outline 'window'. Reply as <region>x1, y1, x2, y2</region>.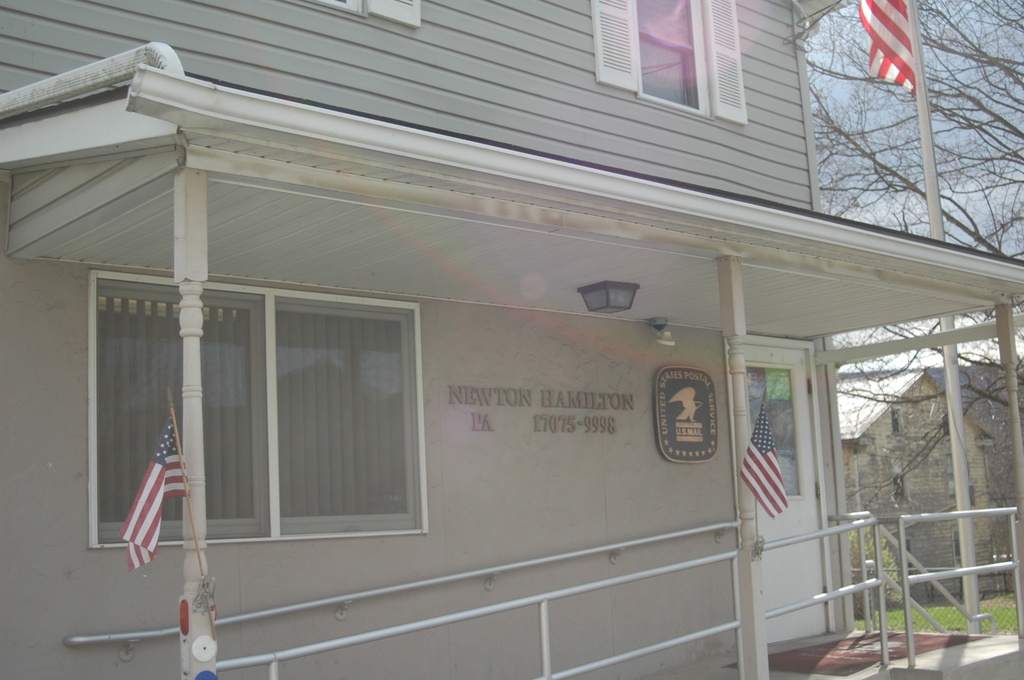
<region>632, 0, 699, 117</region>.
